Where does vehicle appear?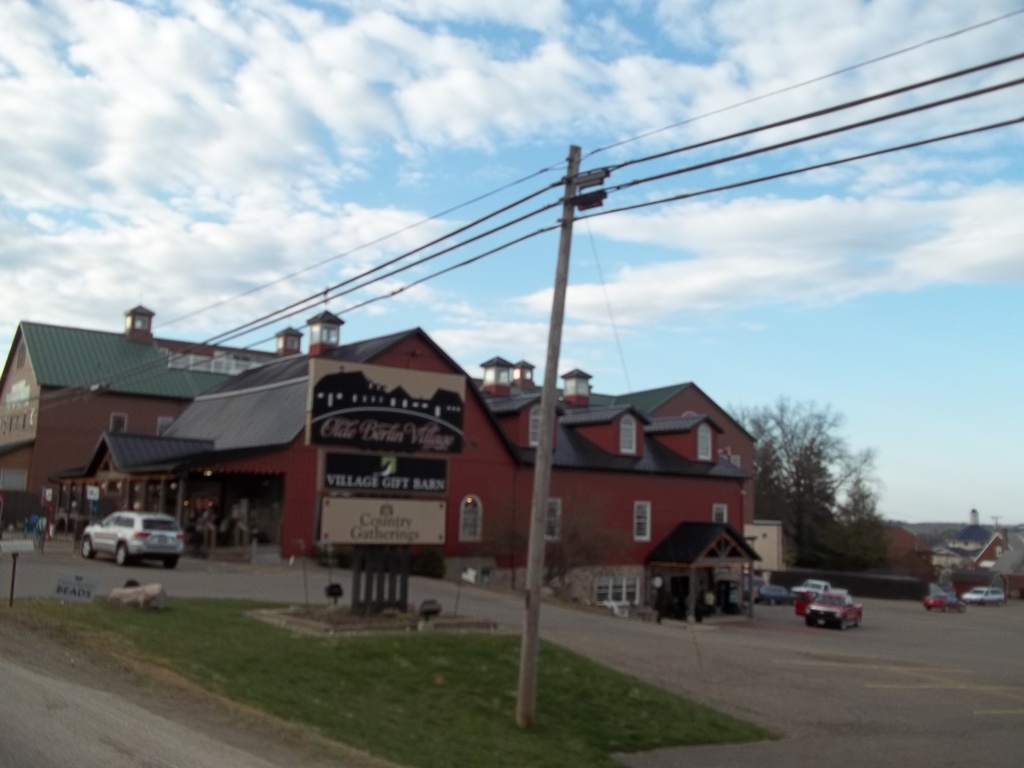
Appears at <region>927, 581, 972, 610</region>.
